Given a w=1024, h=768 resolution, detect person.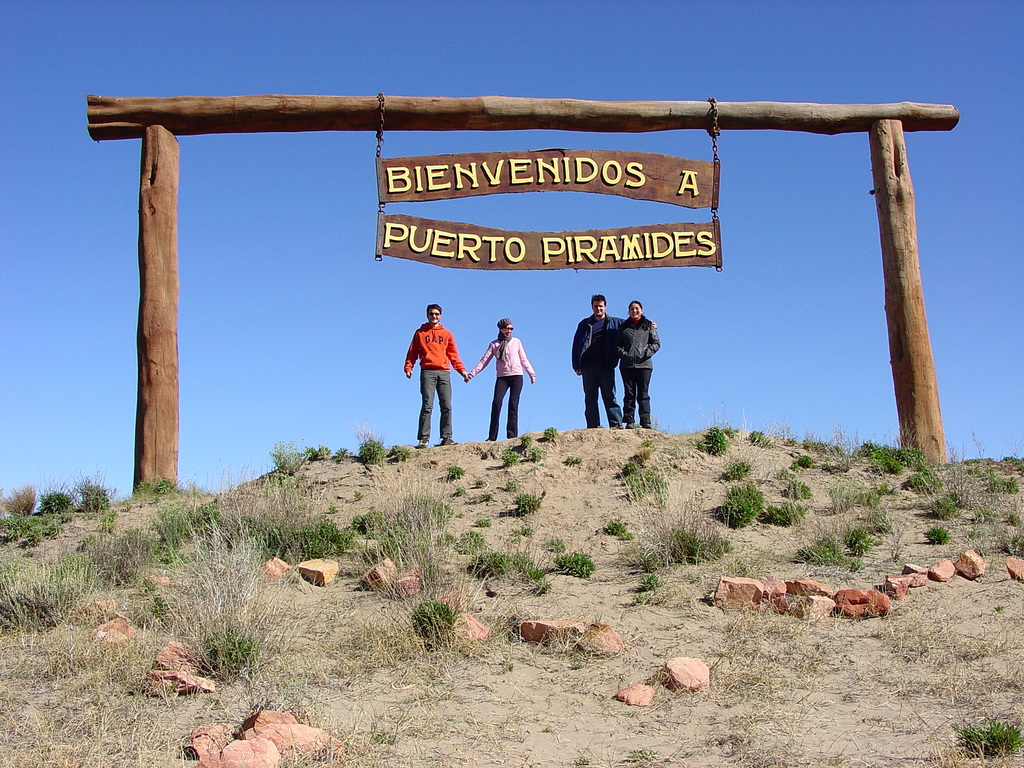
select_region(568, 294, 652, 427).
